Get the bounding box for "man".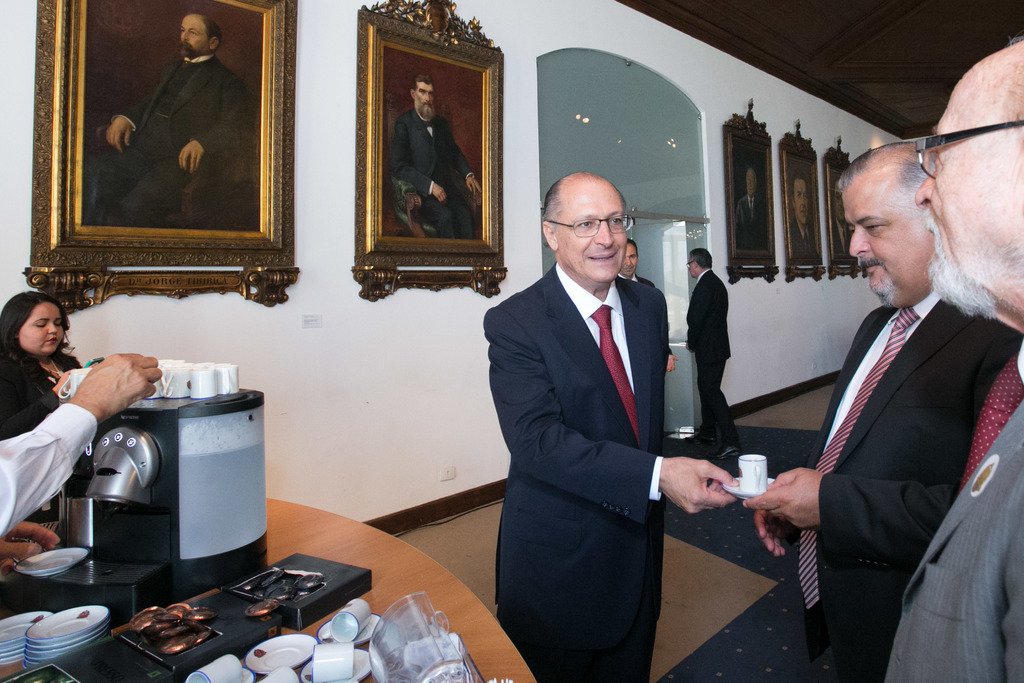
685/248/743/461.
